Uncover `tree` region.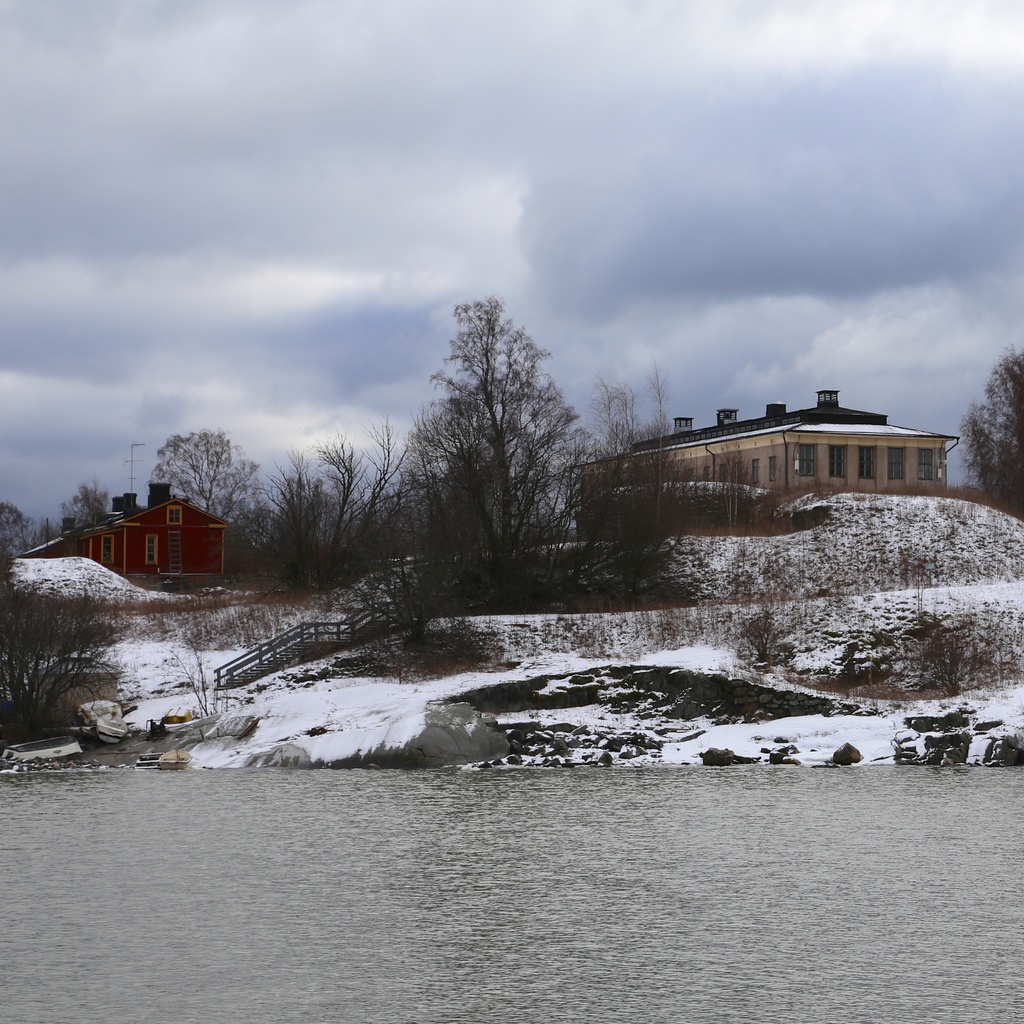
Uncovered: left=0, top=486, right=61, bottom=575.
